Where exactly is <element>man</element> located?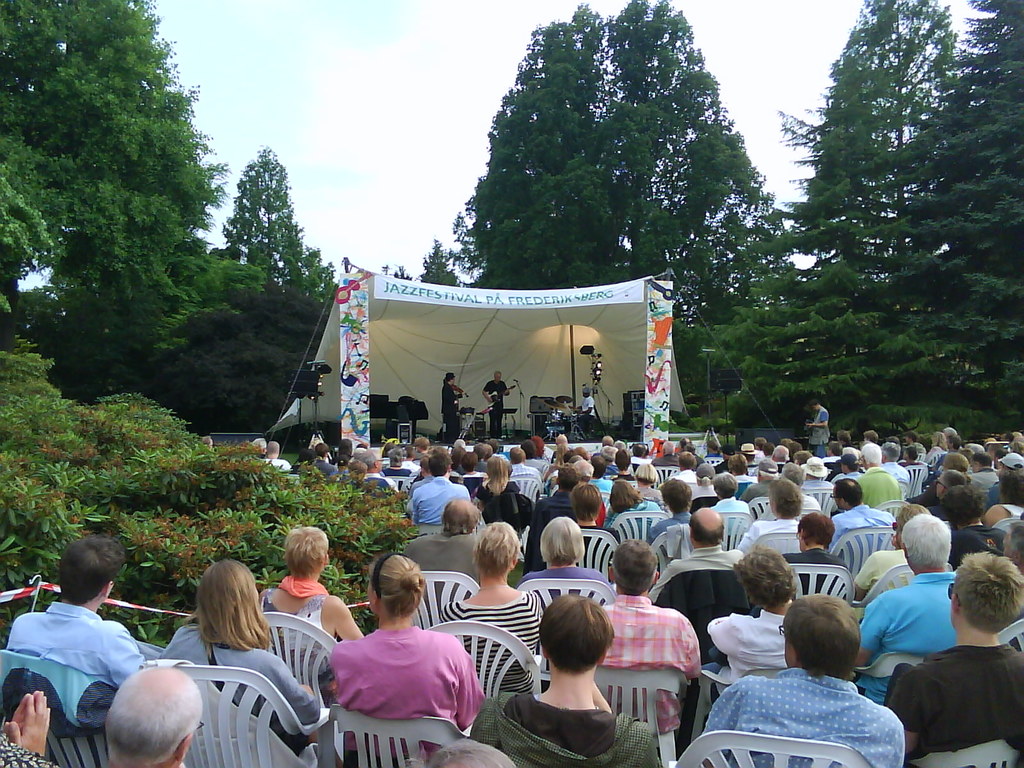
Its bounding box is (469,589,658,767).
